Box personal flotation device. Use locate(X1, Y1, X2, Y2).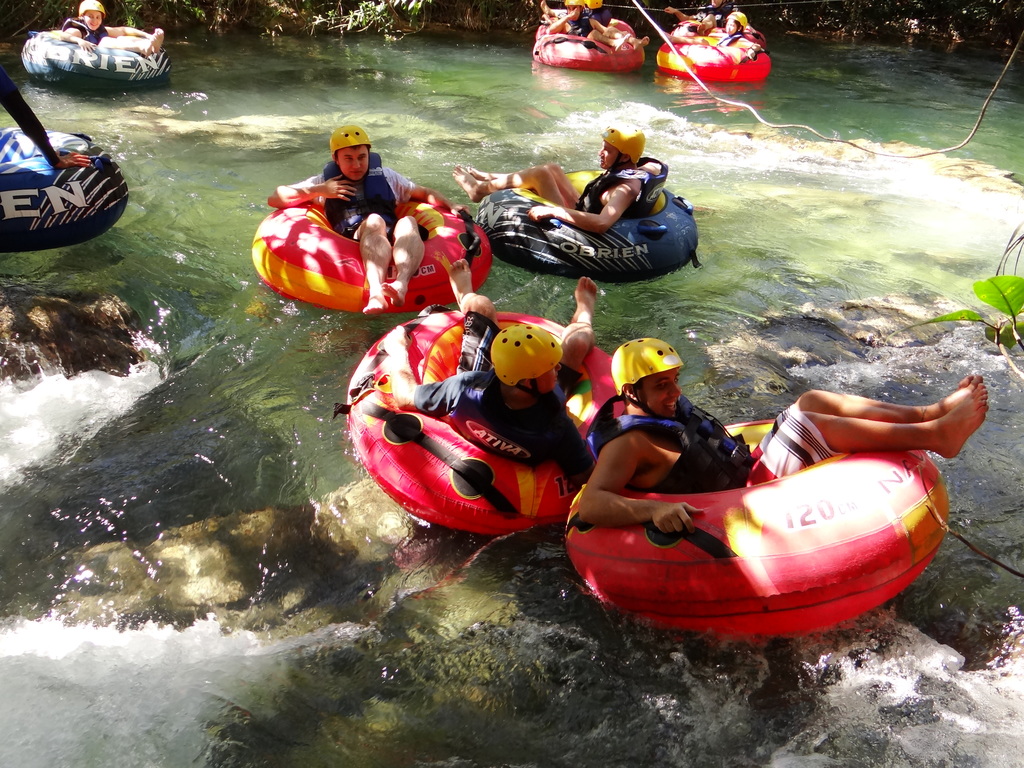
locate(579, 151, 669, 214).
